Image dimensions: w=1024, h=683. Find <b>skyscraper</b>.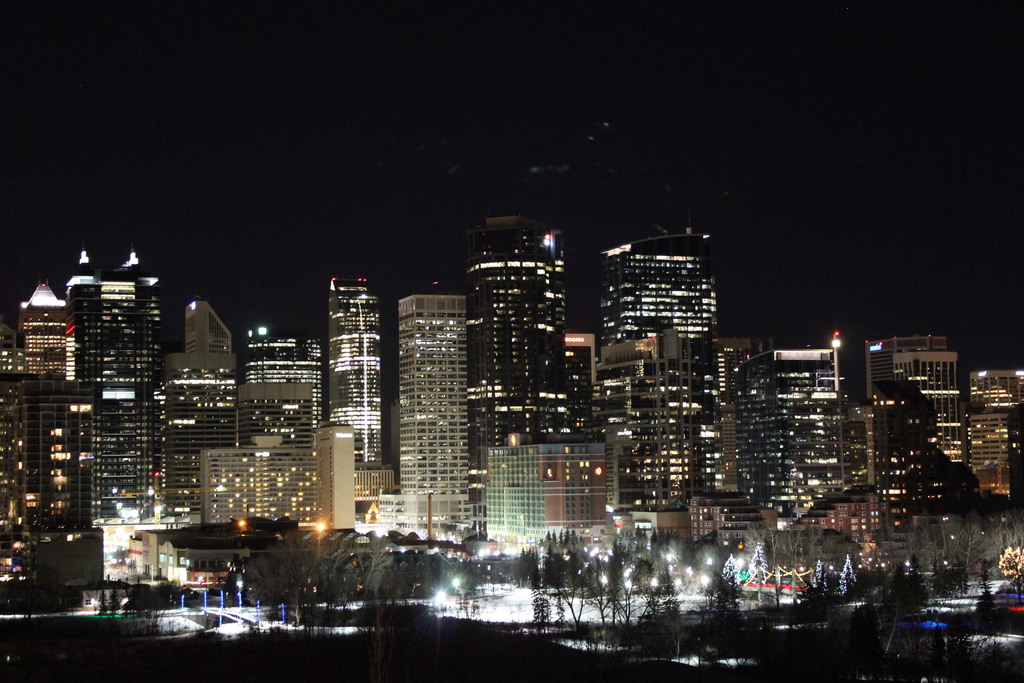
74,255,184,535.
